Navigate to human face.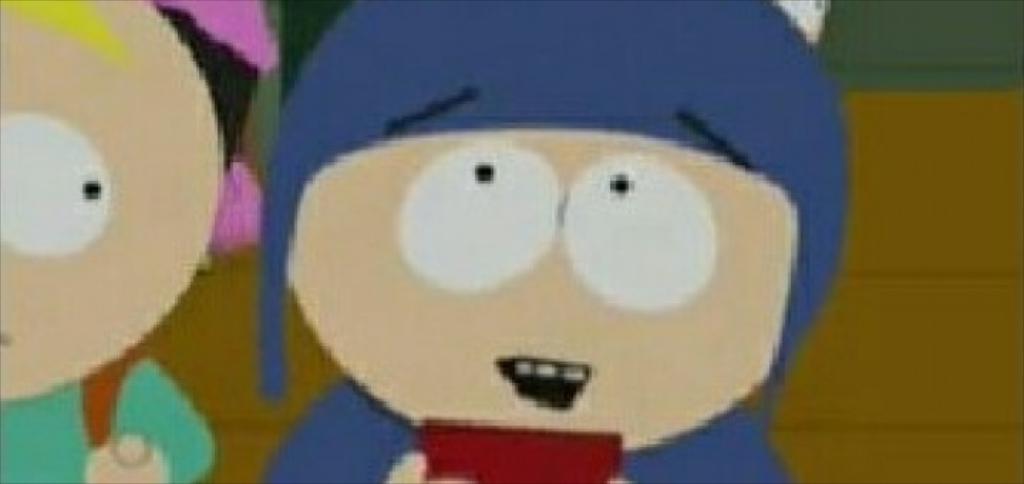
Navigation target: <bbox>286, 132, 788, 454</bbox>.
